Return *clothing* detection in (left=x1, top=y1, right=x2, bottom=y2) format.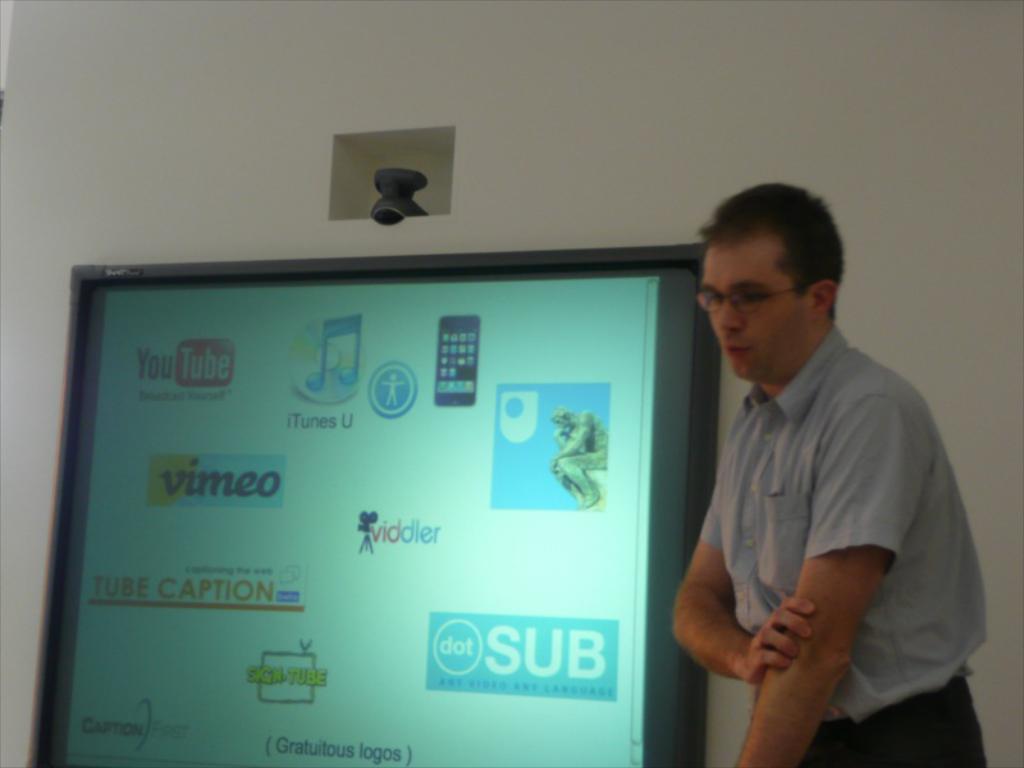
(left=675, top=294, right=975, bottom=739).
